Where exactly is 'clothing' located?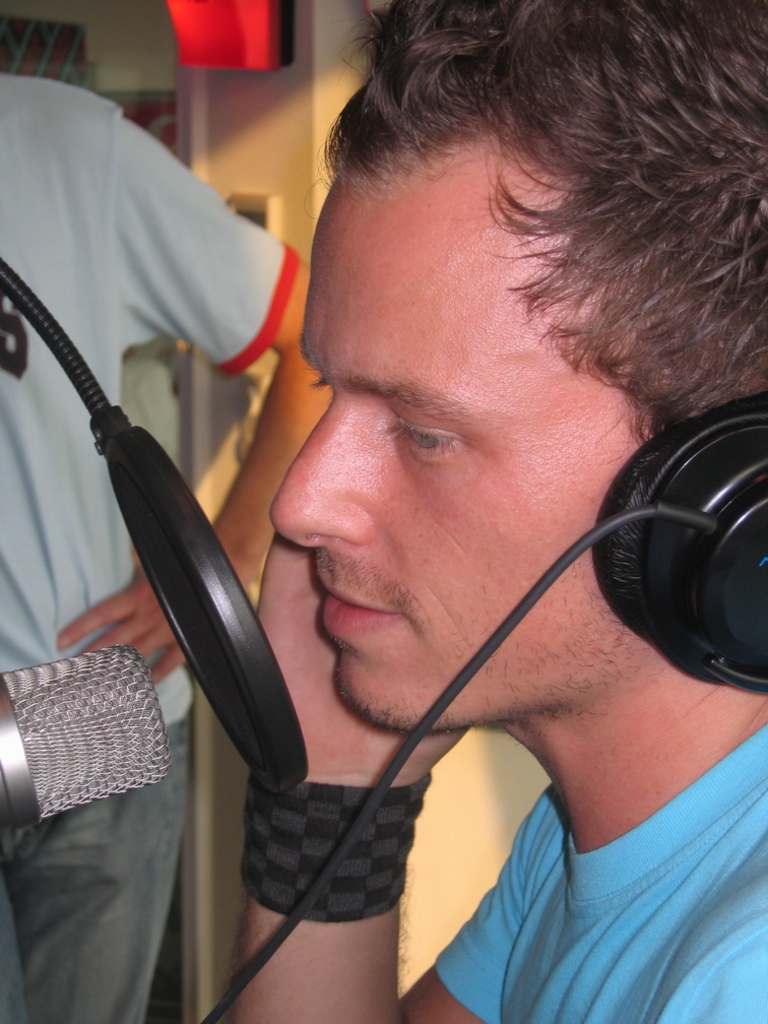
Its bounding box is bbox(0, 73, 298, 1023).
